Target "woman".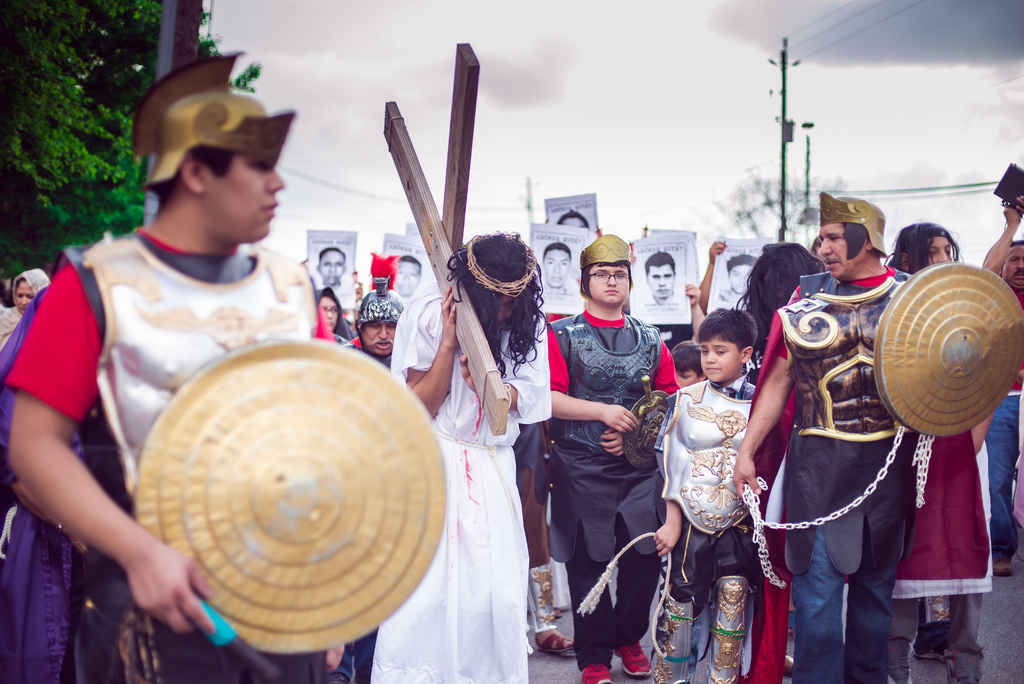
Target region: [730,241,826,683].
